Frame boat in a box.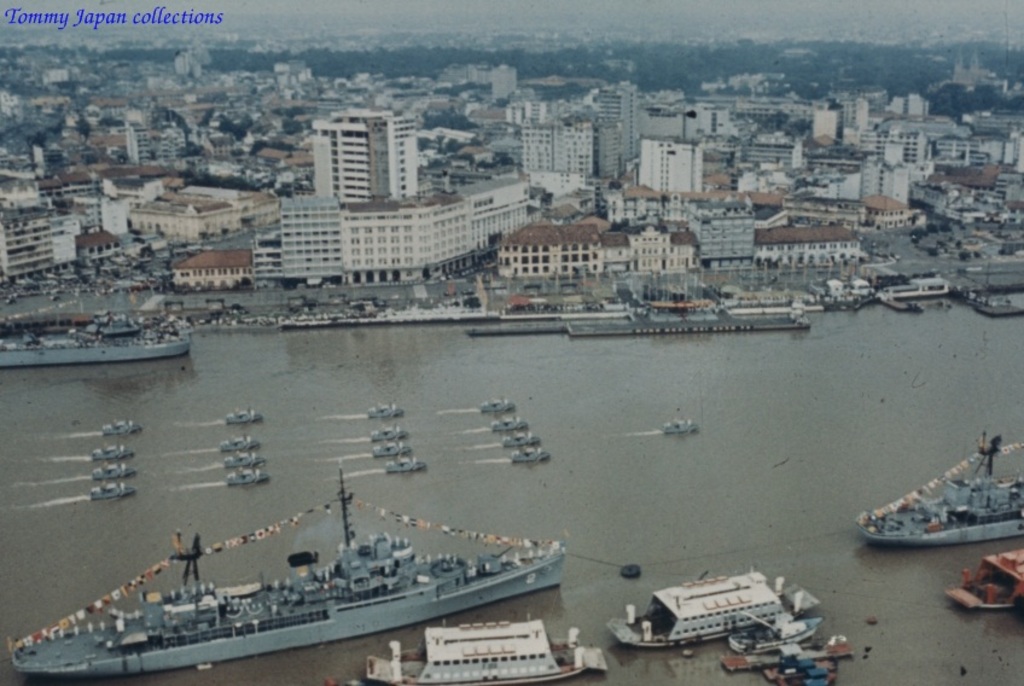
94/443/135/457.
